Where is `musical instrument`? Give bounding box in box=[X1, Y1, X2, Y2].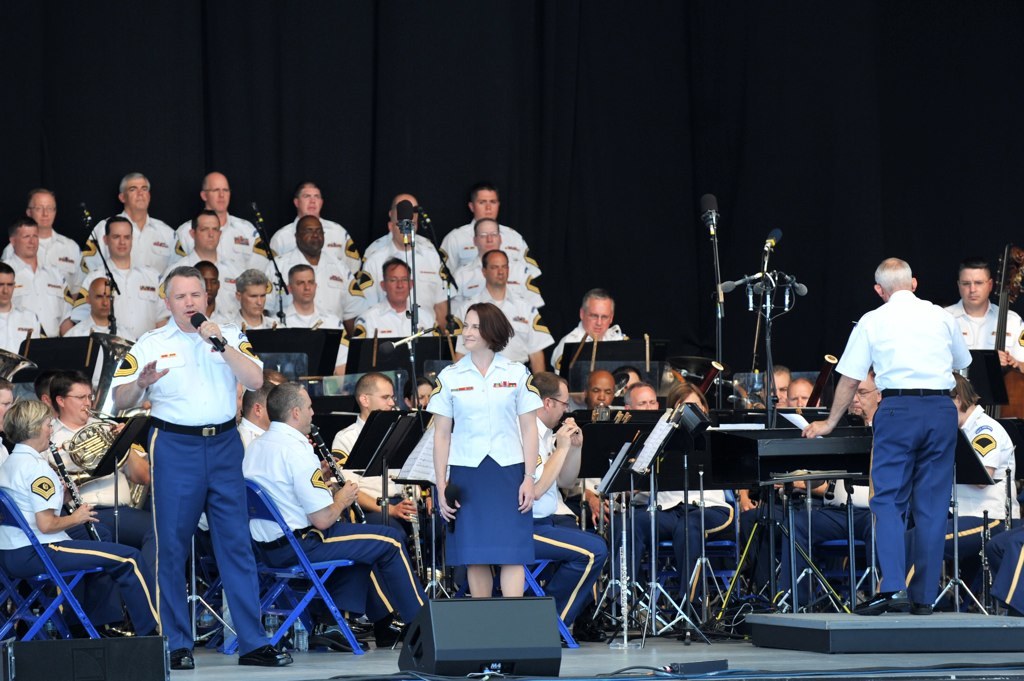
box=[981, 245, 1023, 421].
